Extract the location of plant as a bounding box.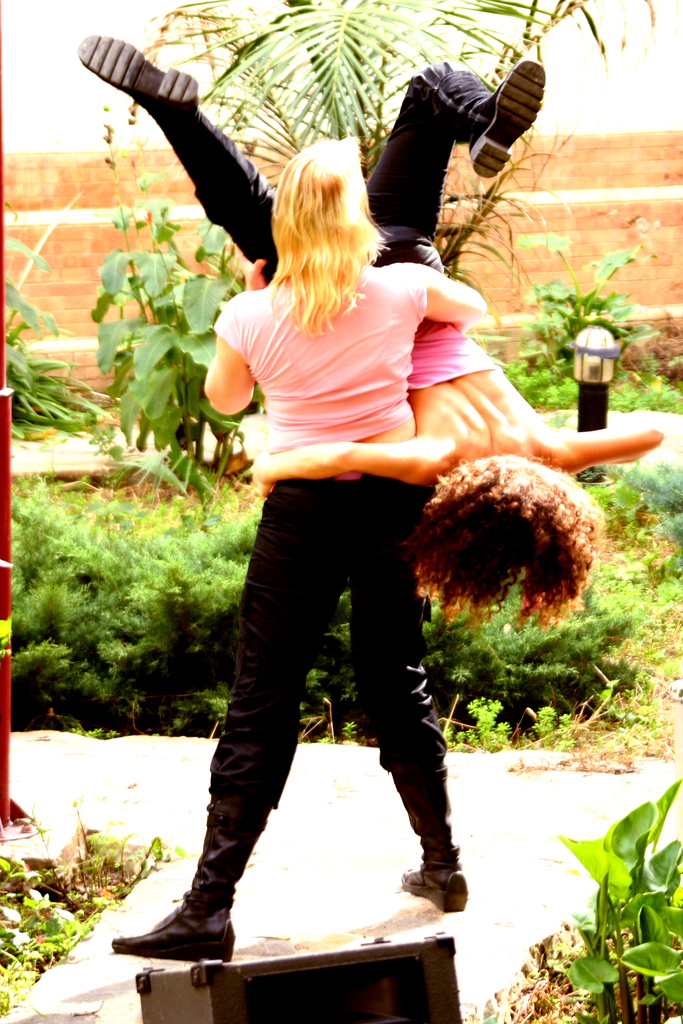
pyautogui.locateOnScreen(0, 815, 177, 1012).
